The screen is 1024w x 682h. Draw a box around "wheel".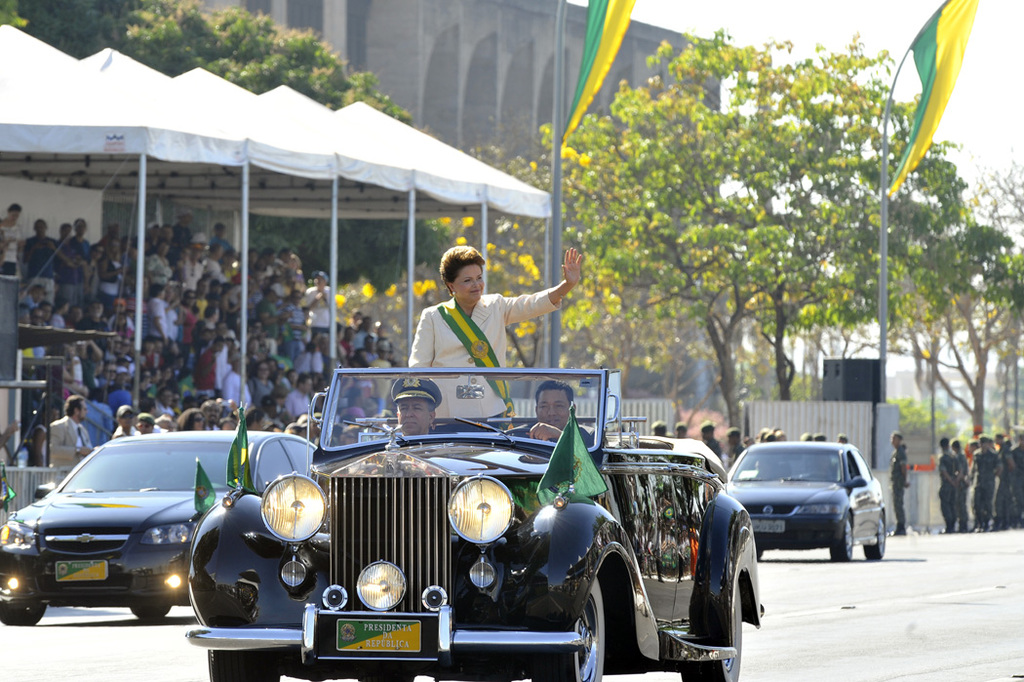
select_region(866, 515, 886, 559).
